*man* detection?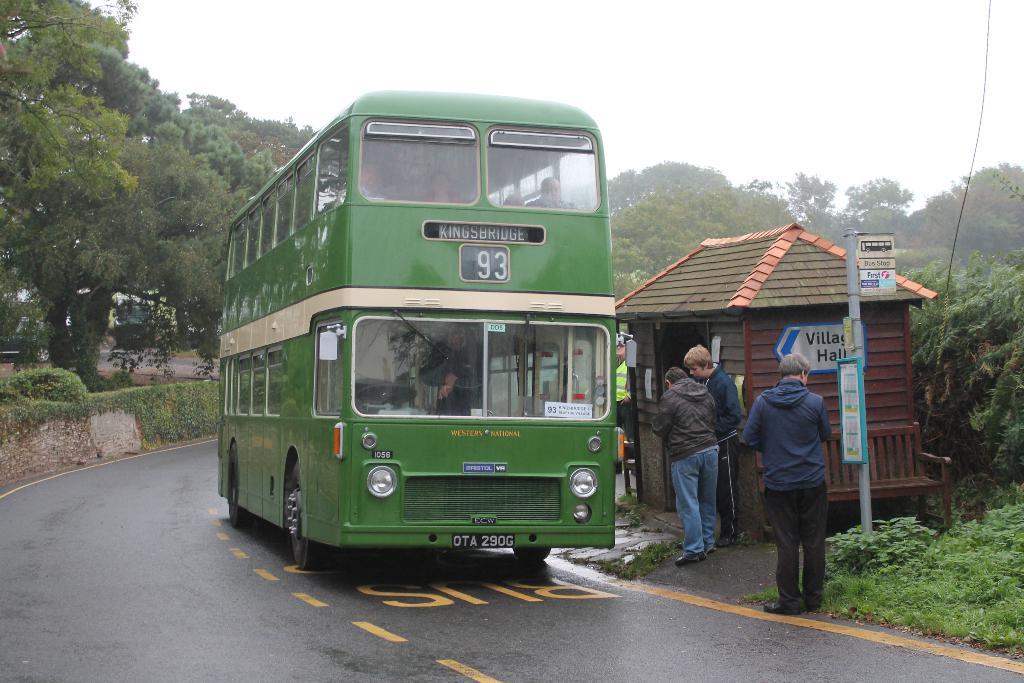
bbox=[423, 323, 478, 414]
